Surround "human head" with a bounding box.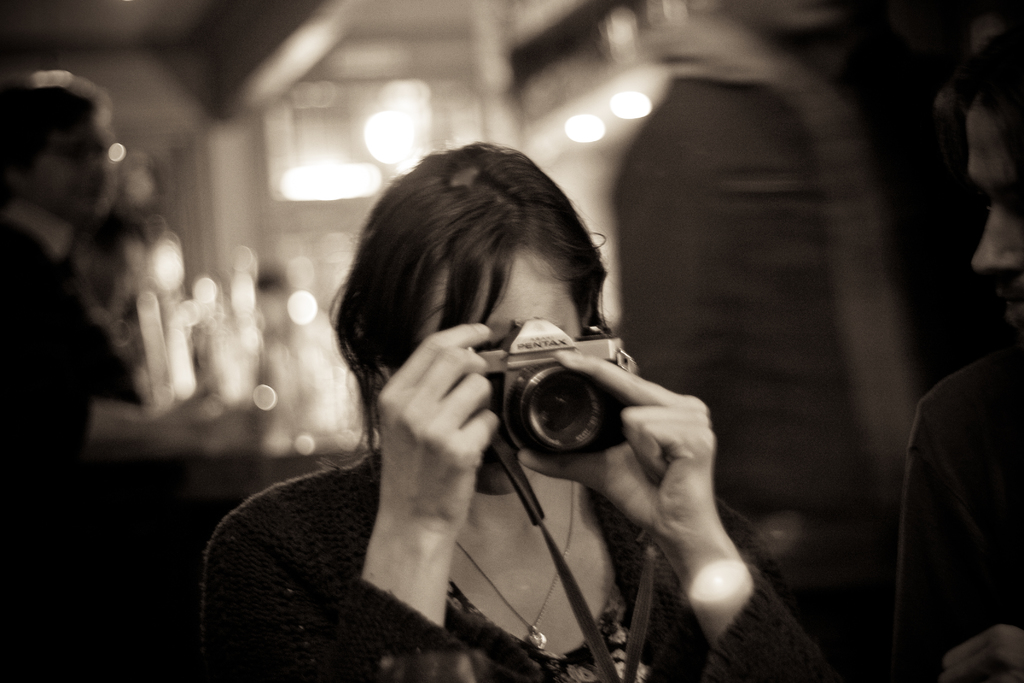
(0, 74, 114, 228).
